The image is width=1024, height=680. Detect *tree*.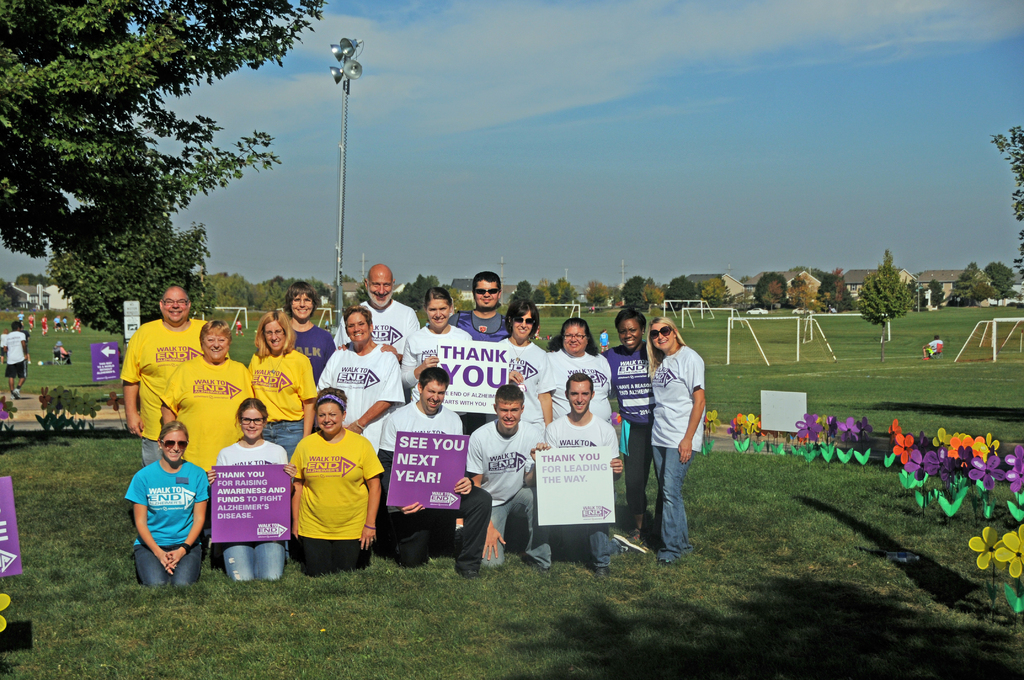
Detection: detection(779, 250, 916, 344).
